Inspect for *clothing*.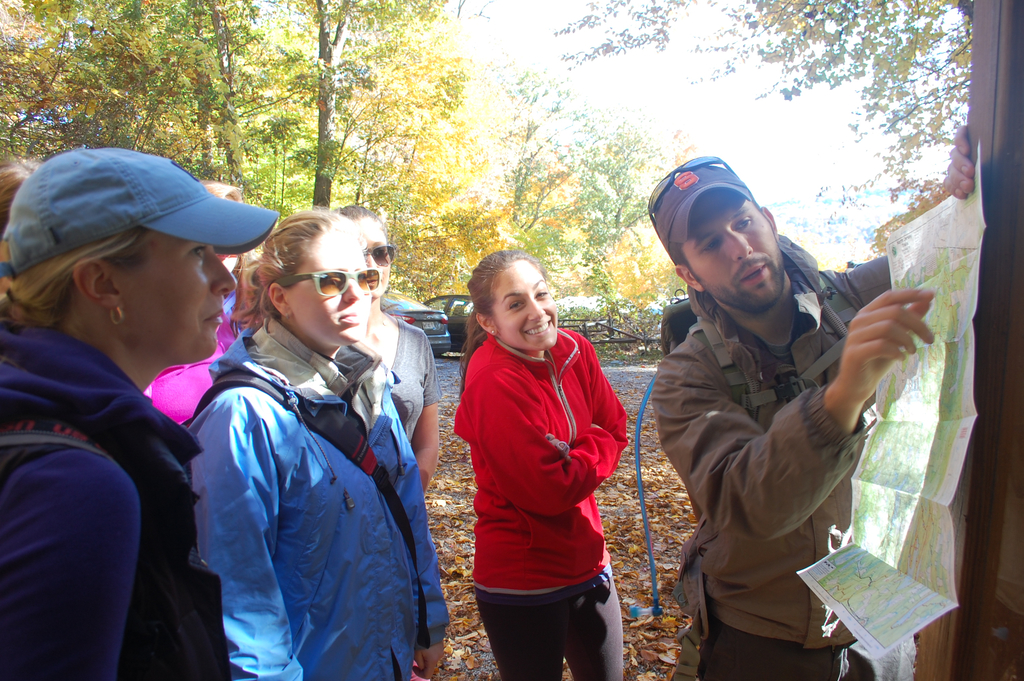
Inspection: BBox(0, 320, 244, 680).
